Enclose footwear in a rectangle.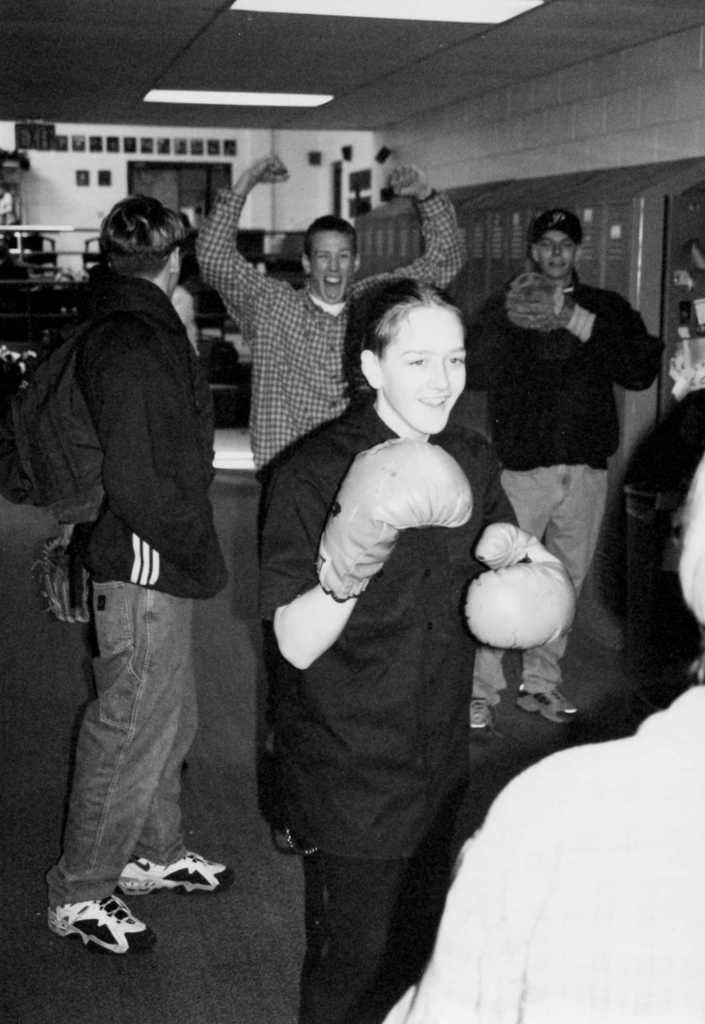
40 884 154 954.
